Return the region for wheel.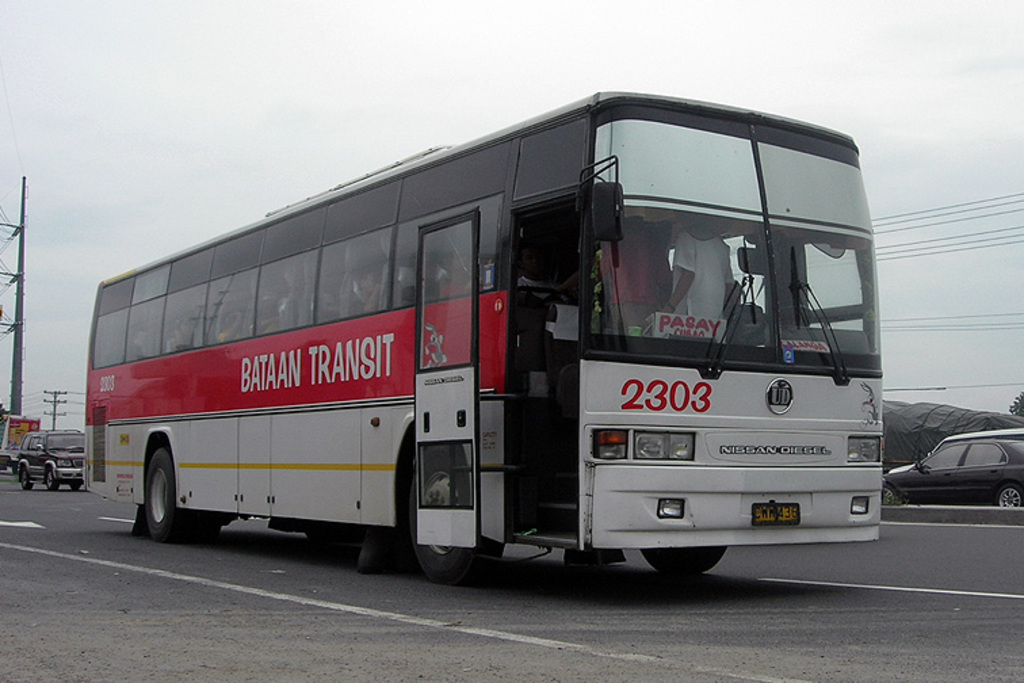
<region>145, 447, 223, 543</region>.
